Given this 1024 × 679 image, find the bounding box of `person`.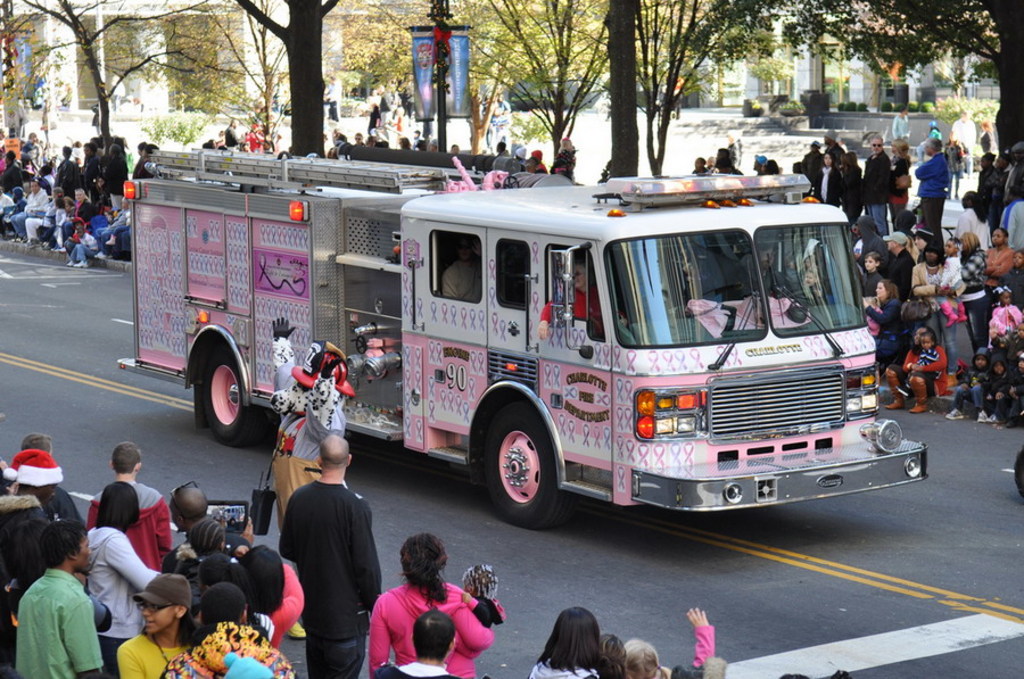
<region>138, 138, 144, 155</region>.
